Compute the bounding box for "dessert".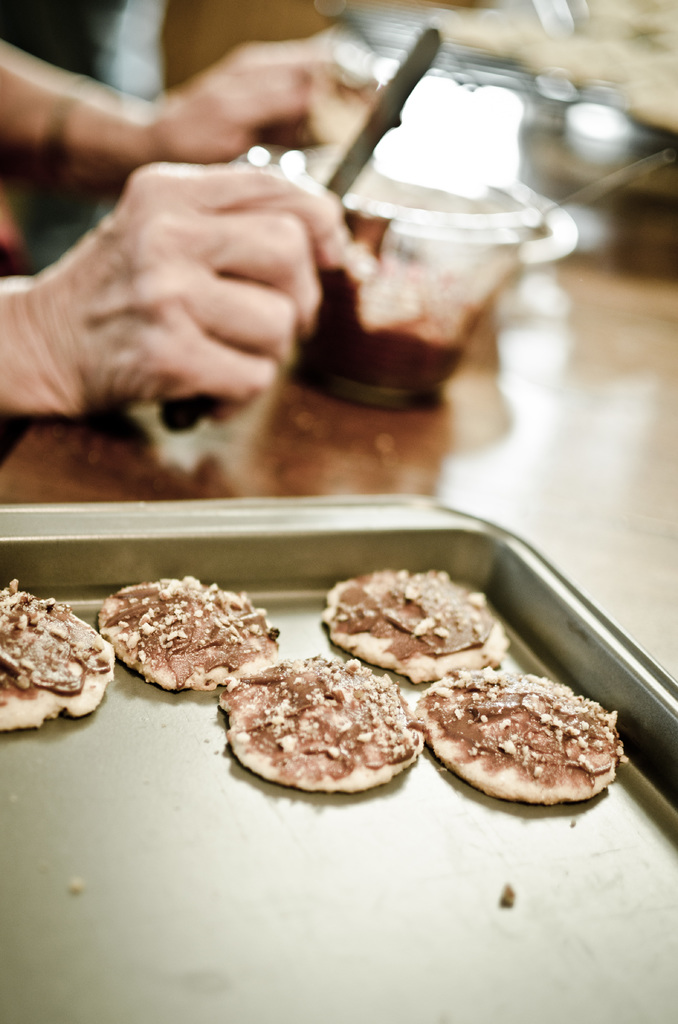
{"x1": 220, "y1": 657, "x2": 424, "y2": 797}.
